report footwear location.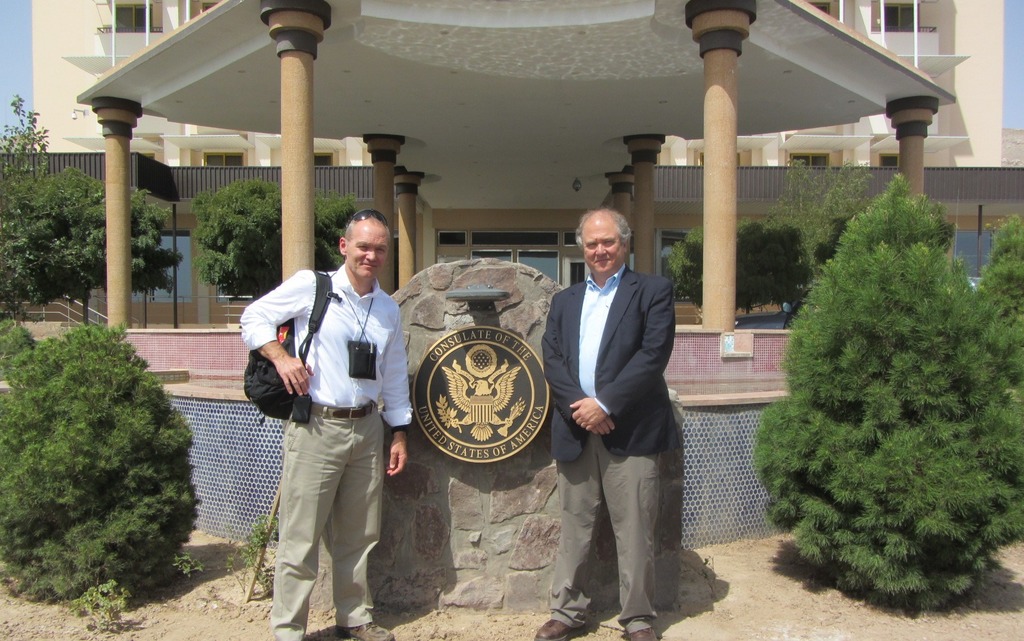
Report: {"left": 535, "top": 617, "right": 586, "bottom": 639}.
